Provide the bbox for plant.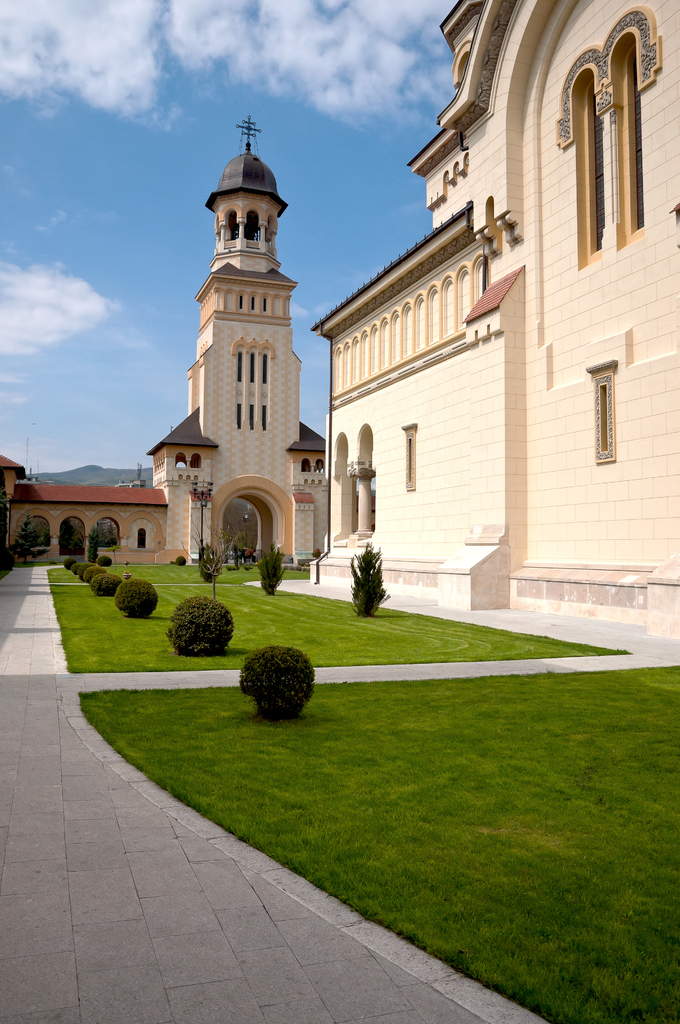
bbox(101, 568, 173, 624).
